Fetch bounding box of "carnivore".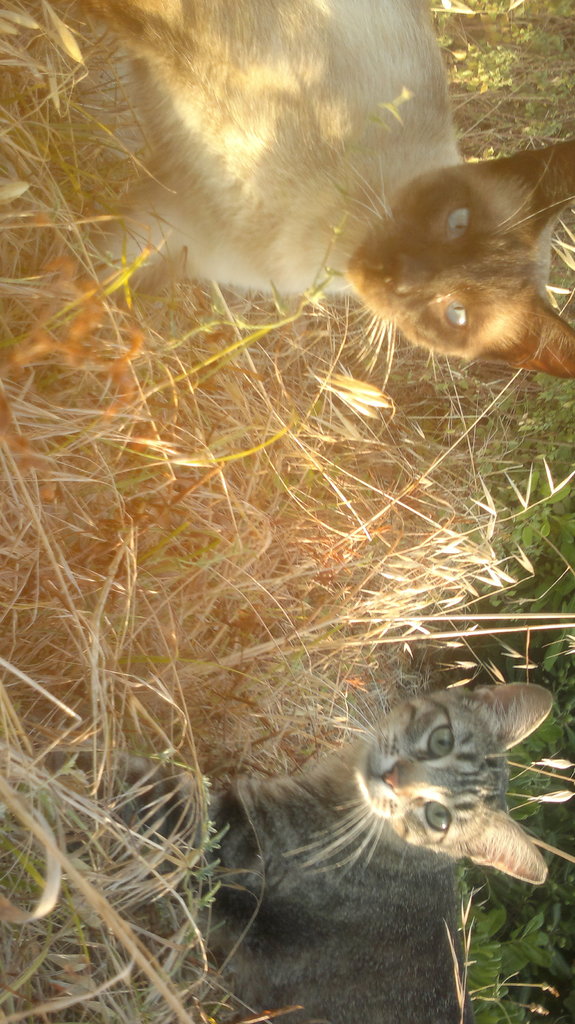
Bbox: [left=53, top=0, right=574, bottom=401].
